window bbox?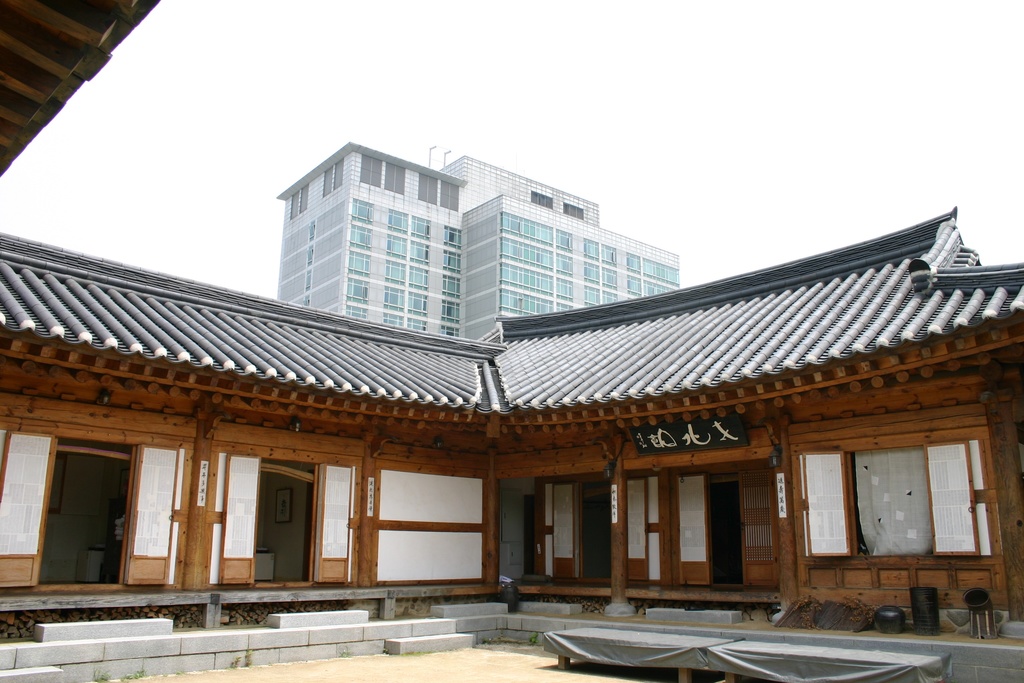
[346, 277, 370, 305]
